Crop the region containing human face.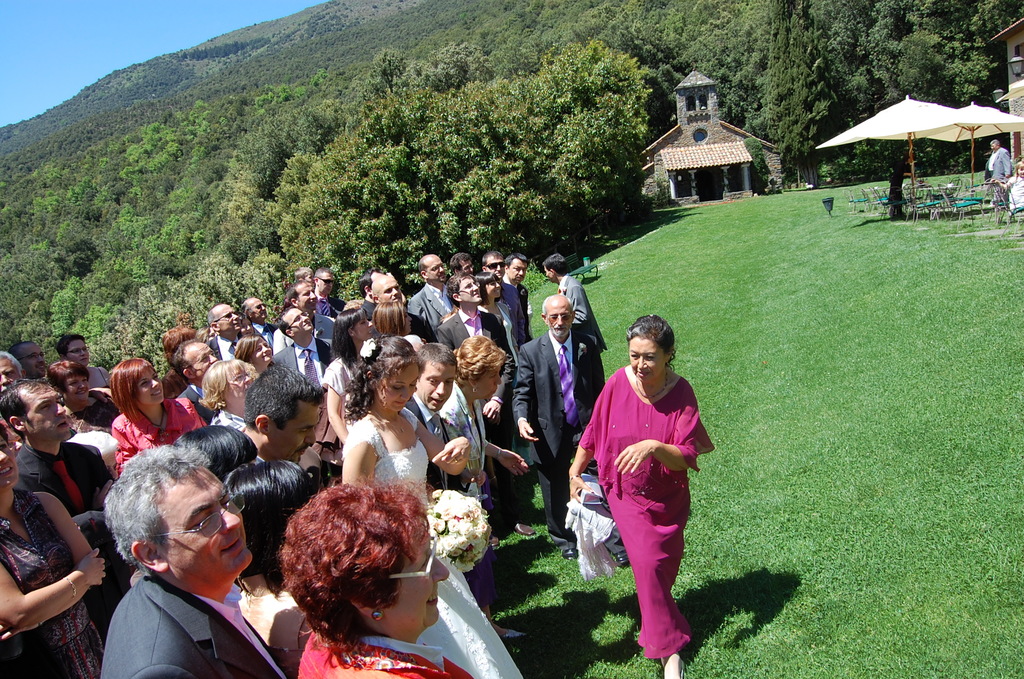
Crop region: bbox=(0, 356, 24, 388).
